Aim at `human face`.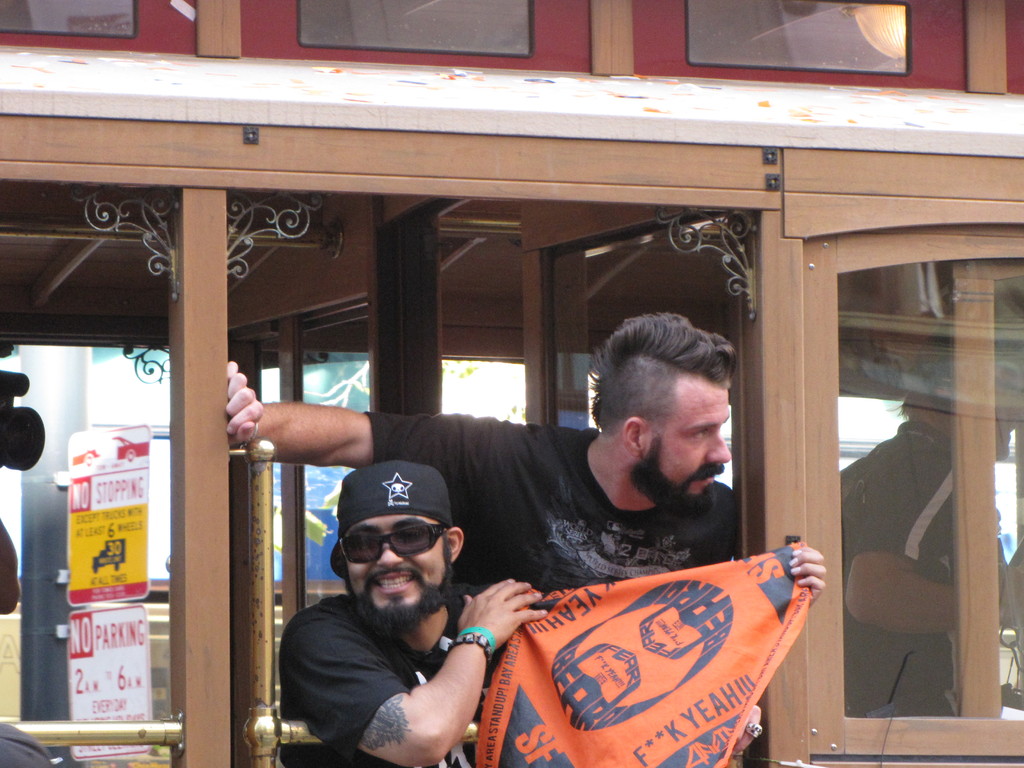
Aimed at pyautogui.locateOnScreen(643, 372, 728, 494).
